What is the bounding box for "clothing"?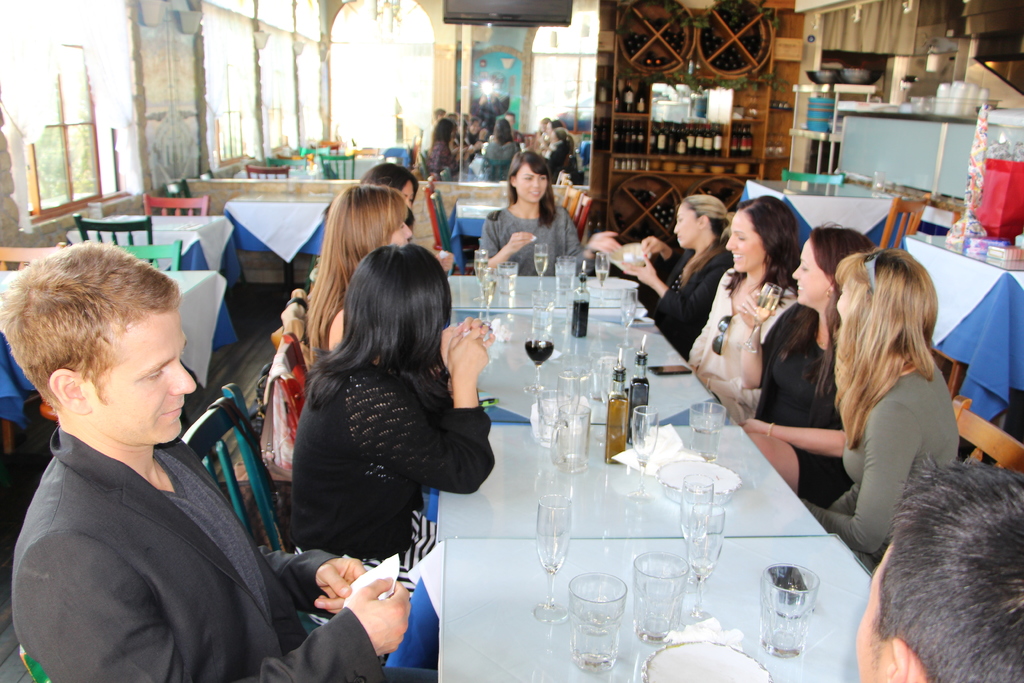
box=[801, 326, 972, 583].
